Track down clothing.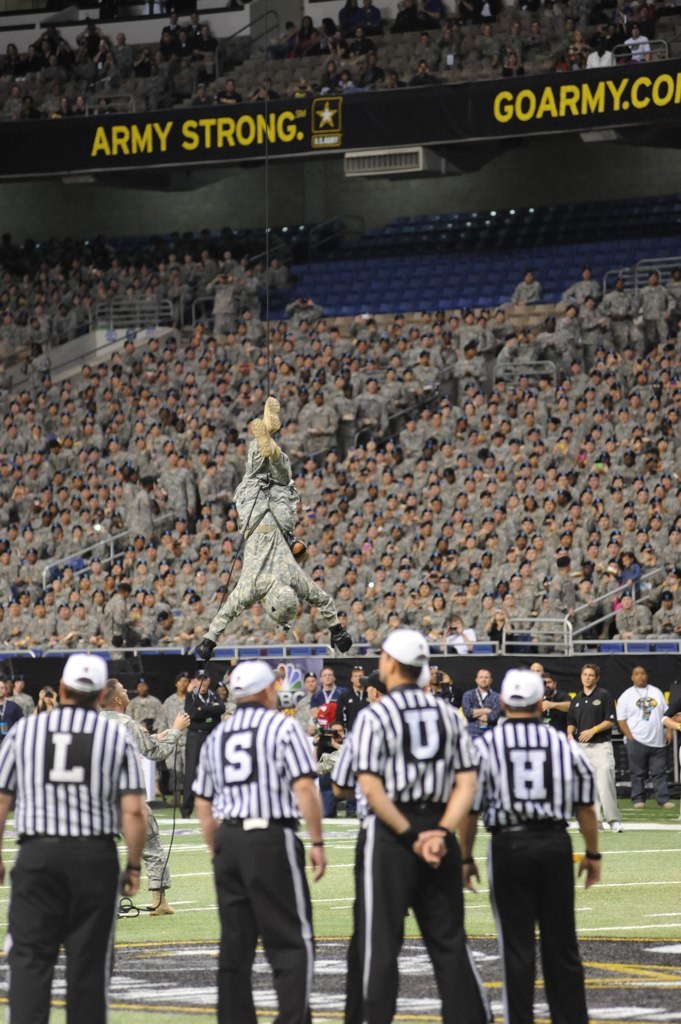
Tracked to 207 440 336 634.
